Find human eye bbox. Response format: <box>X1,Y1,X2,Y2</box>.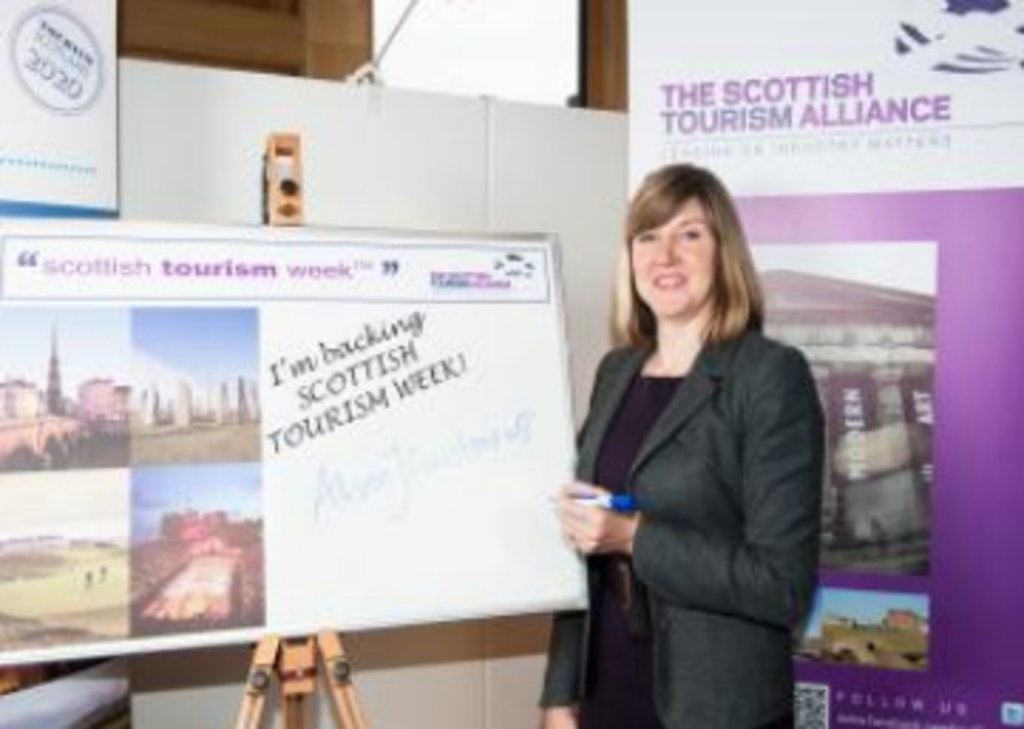
<box>681,224,701,241</box>.
